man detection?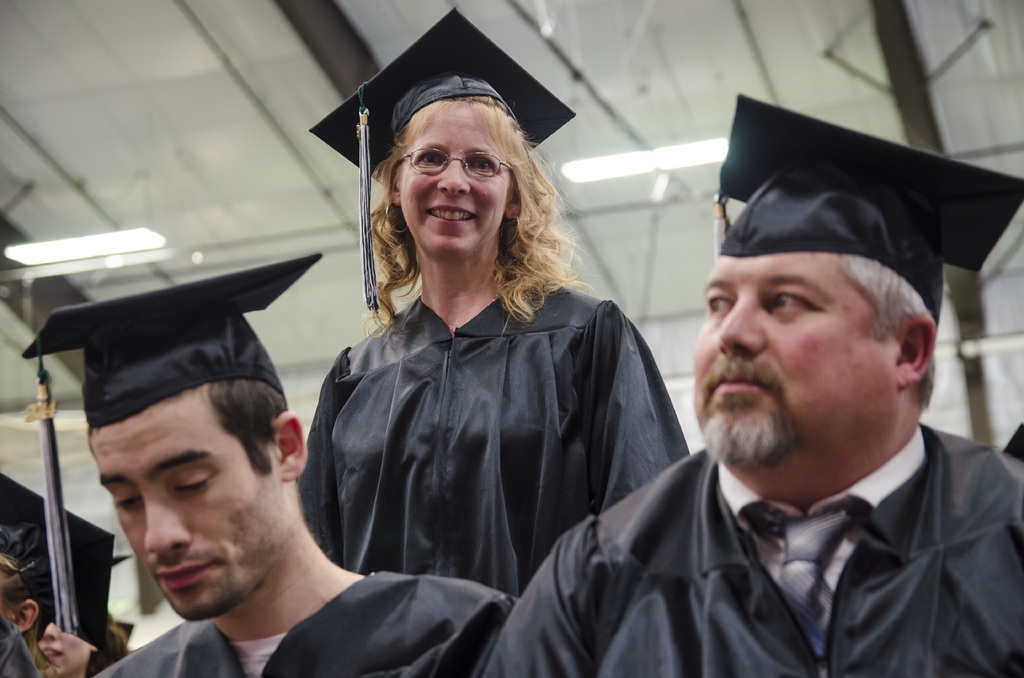
(22, 250, 531, 677)
